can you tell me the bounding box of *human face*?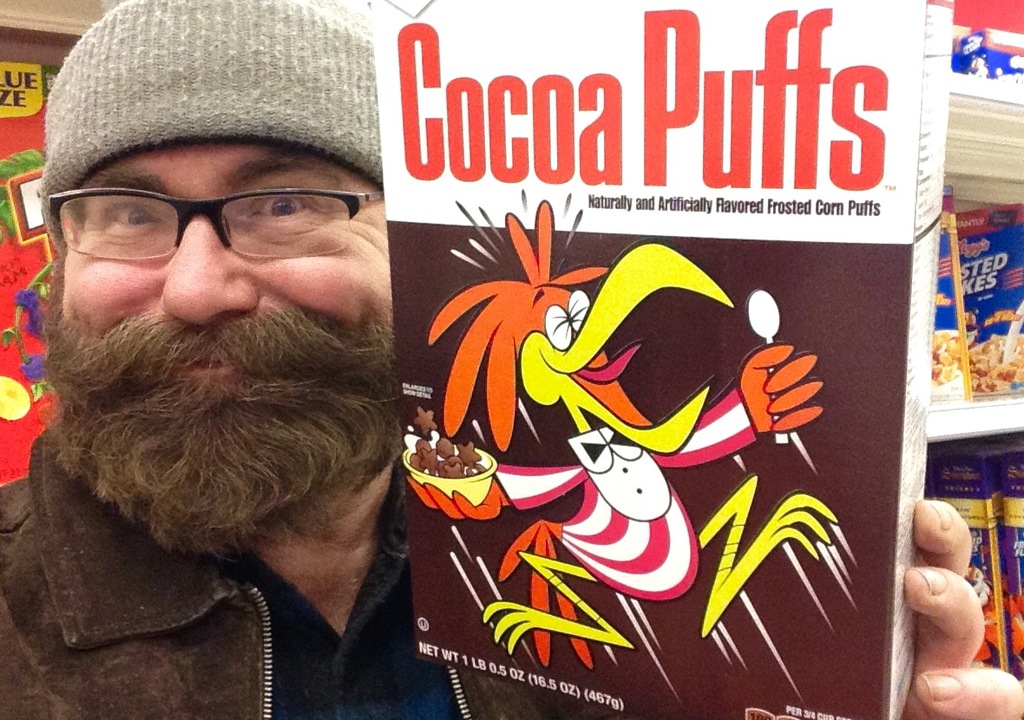
55/133/391/464.
